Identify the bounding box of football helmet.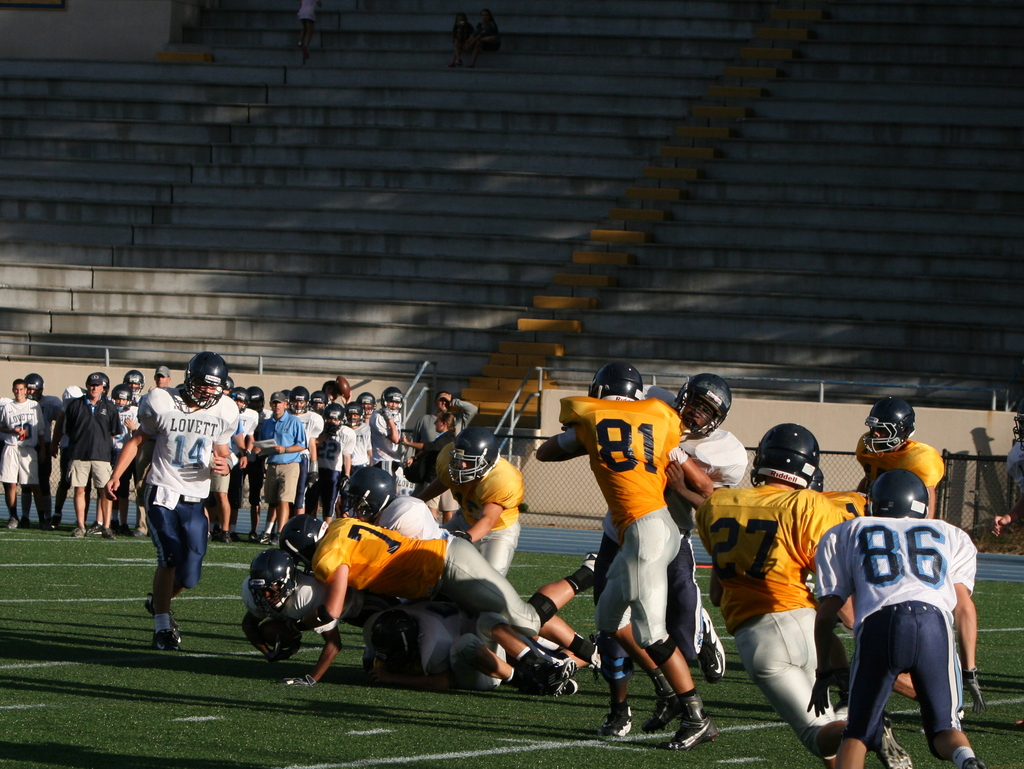
BBox(307, 392, 330, 413).
